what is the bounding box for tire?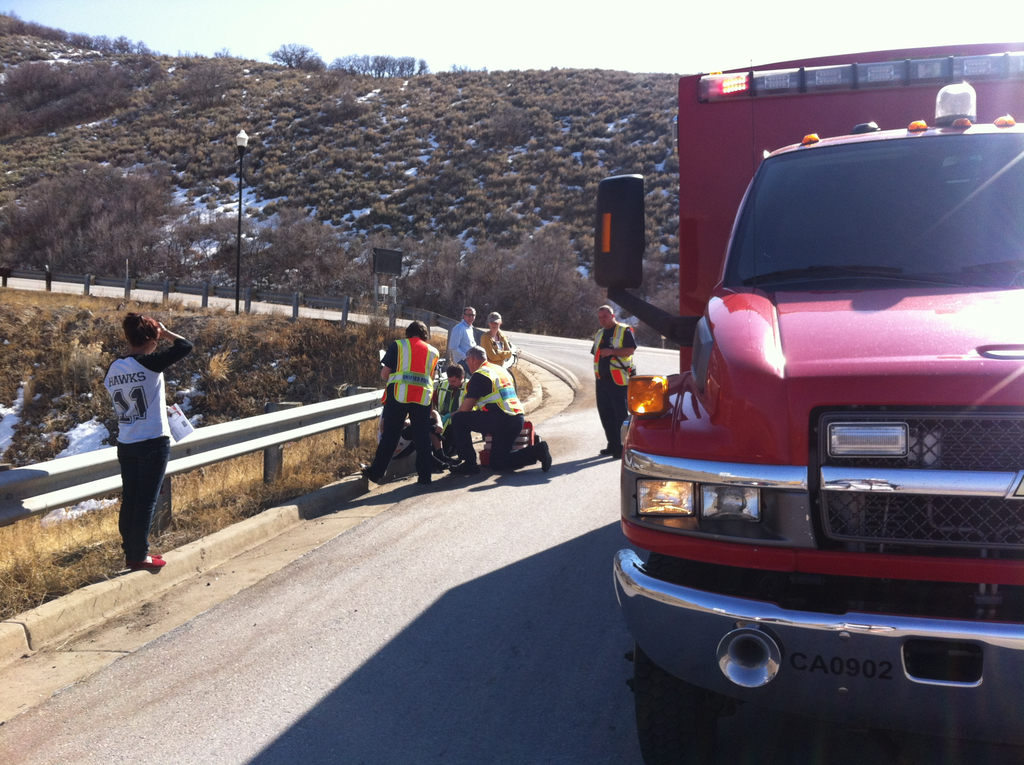
bbox(625, 643, 745, 764).
